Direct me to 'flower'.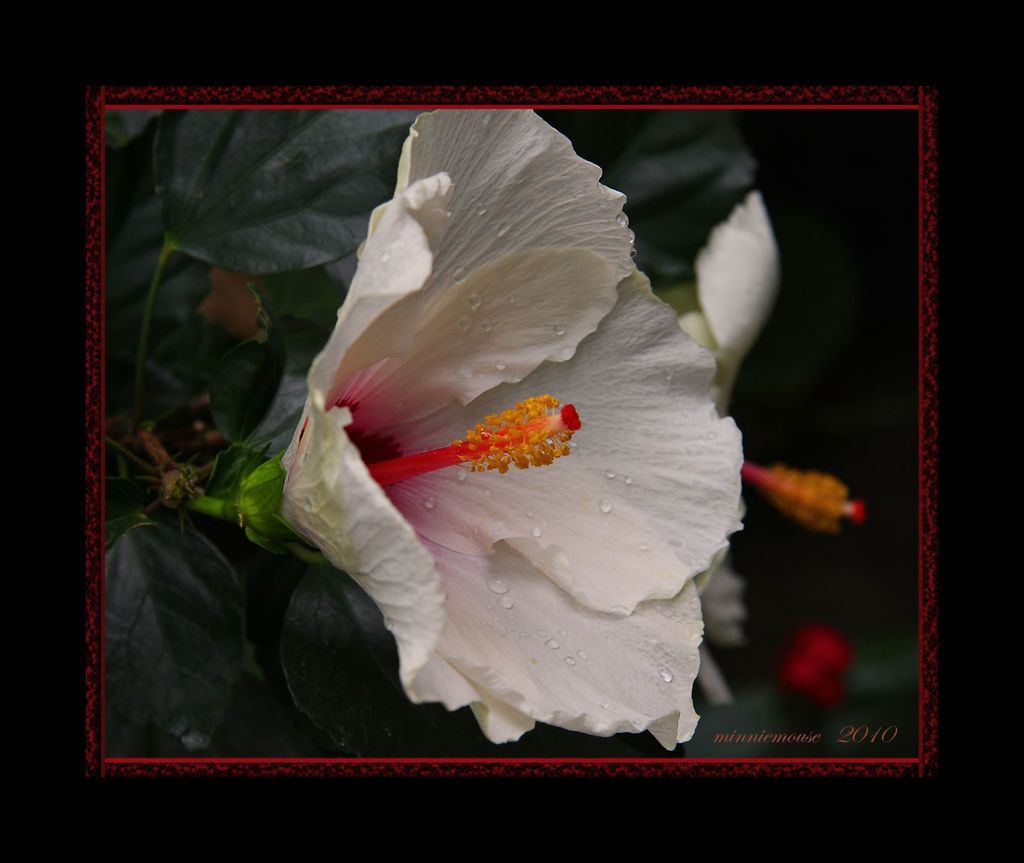
Direction: x1=204, y1=106, x2=748, y2=745.
